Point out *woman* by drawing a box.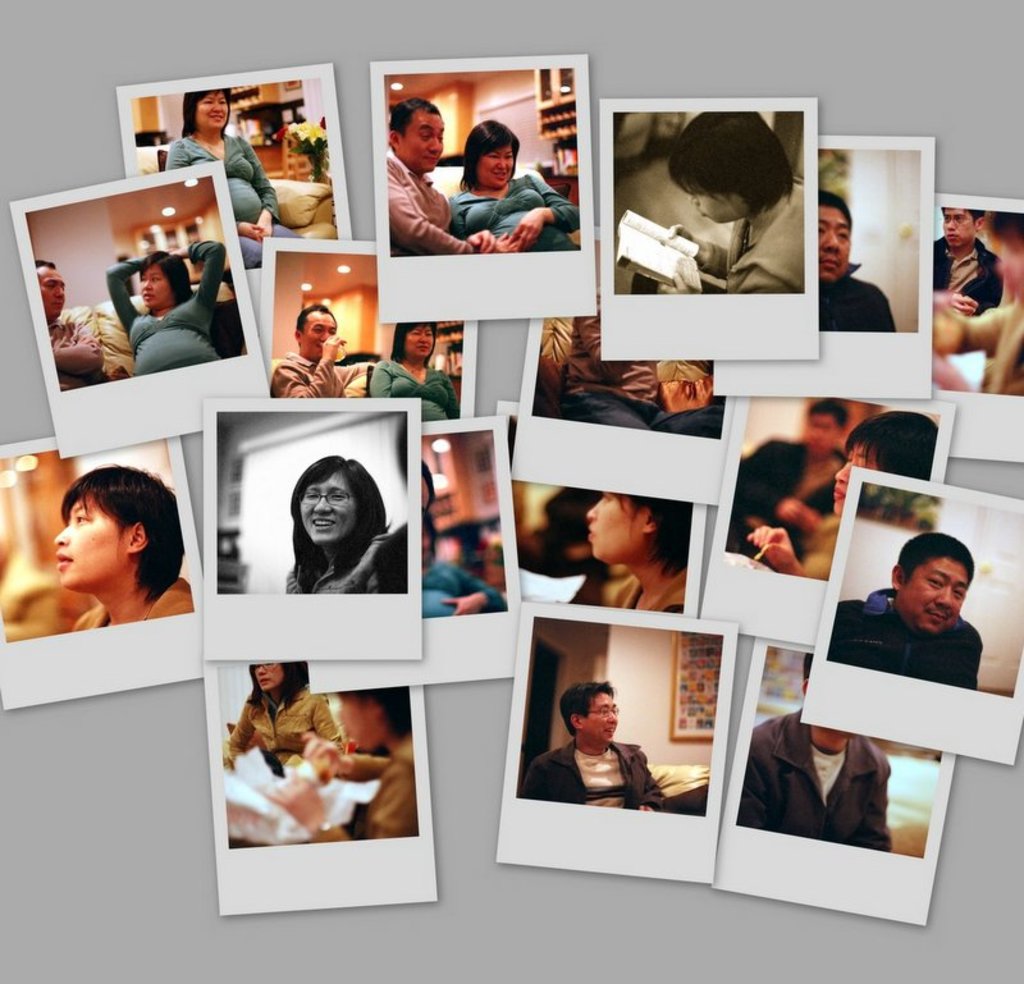
Rect(54, 462, 196, 633).
